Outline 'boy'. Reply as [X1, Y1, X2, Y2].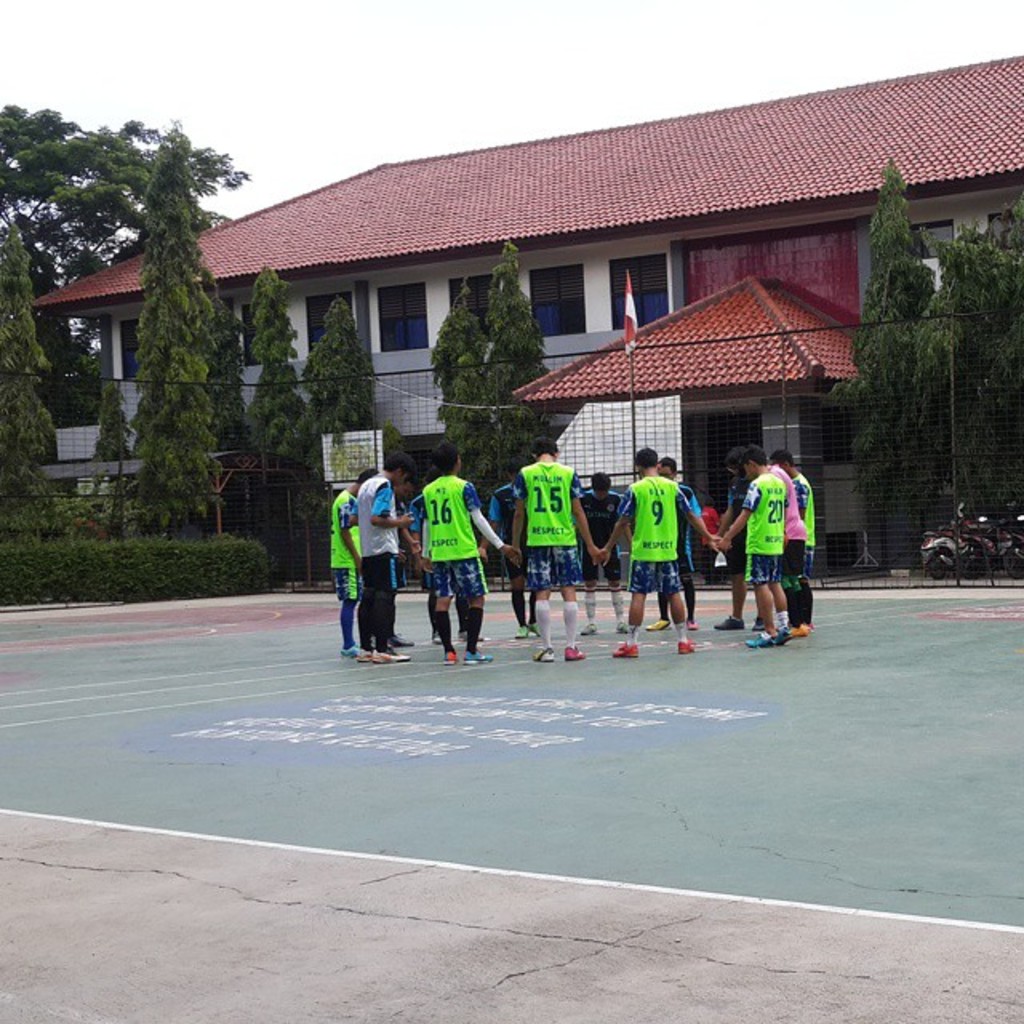
[714, 443, 765, 632].
